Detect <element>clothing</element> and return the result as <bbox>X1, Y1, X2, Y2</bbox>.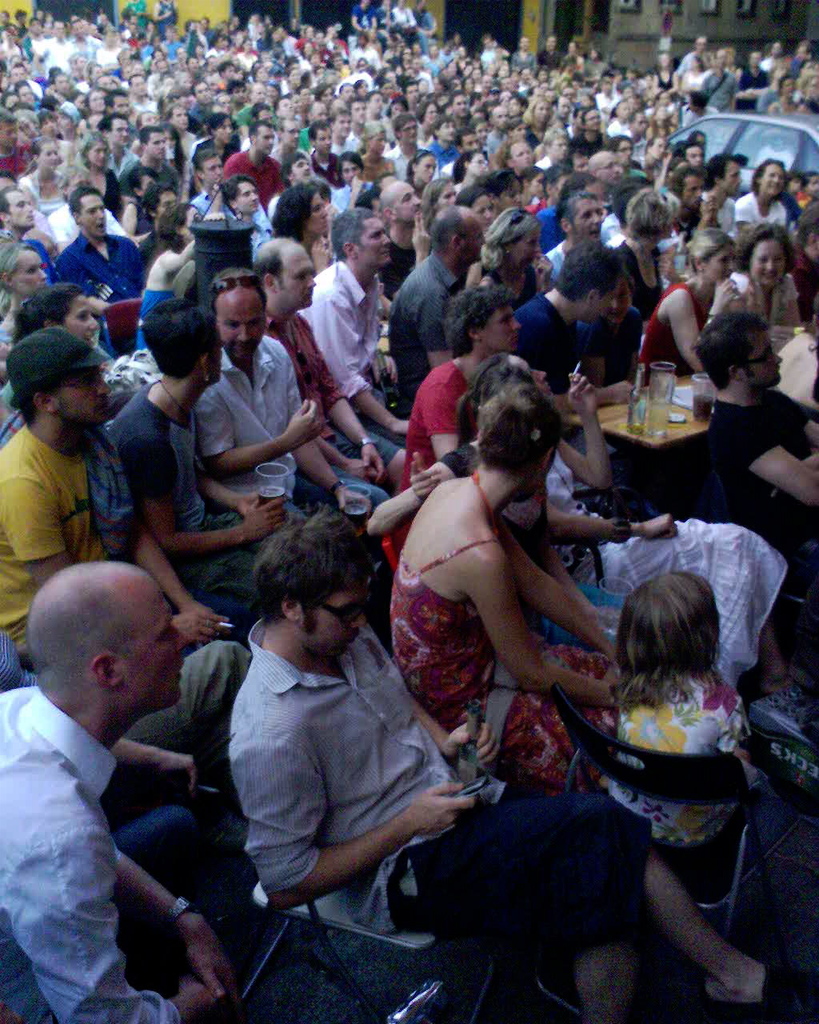
<bbox>708, 390, 818, 600</bbox>.
